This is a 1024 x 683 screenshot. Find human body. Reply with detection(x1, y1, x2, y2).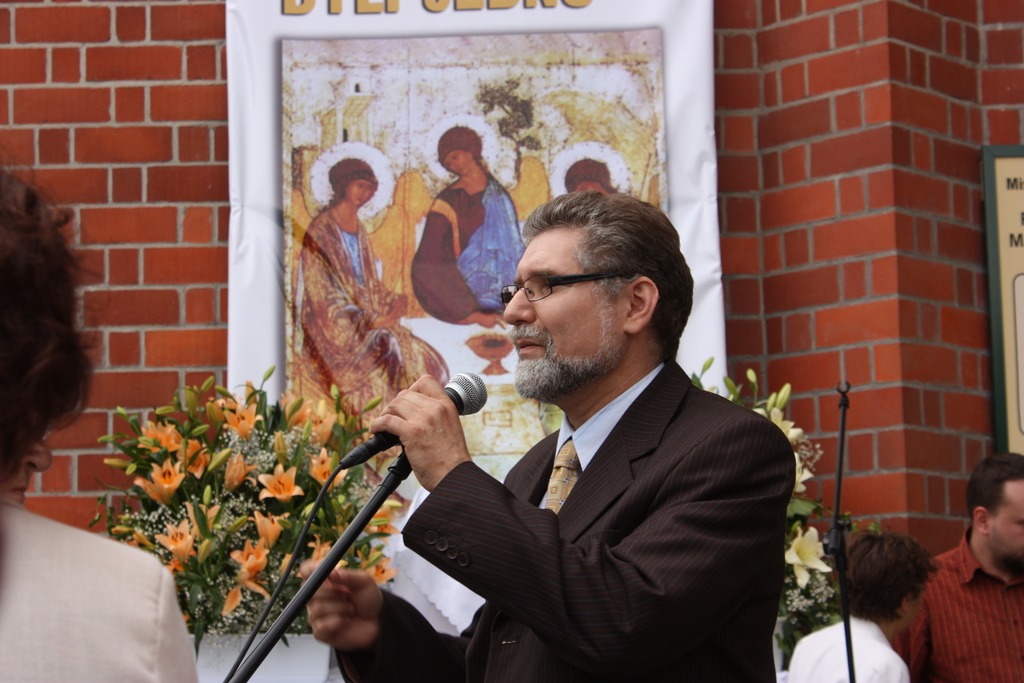
detection(908, 450, 1023, 682).
